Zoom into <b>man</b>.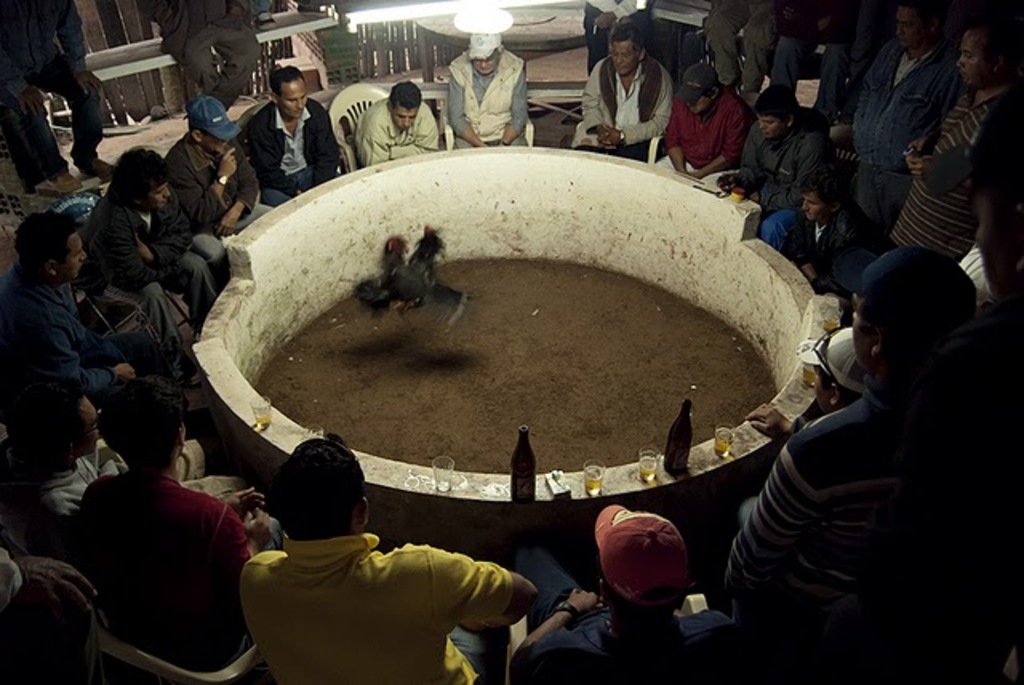
Zoom target: select_region(242, 59, 347, 210).
